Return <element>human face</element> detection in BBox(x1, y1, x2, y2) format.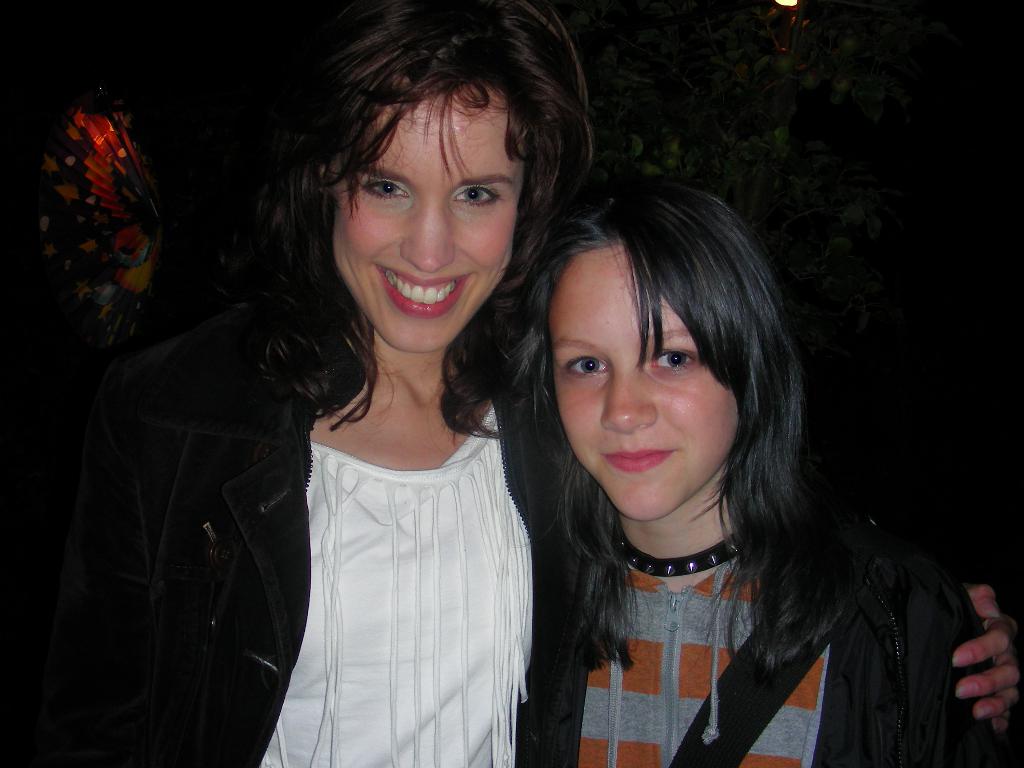
BBox(547, 244, 742, 523).
